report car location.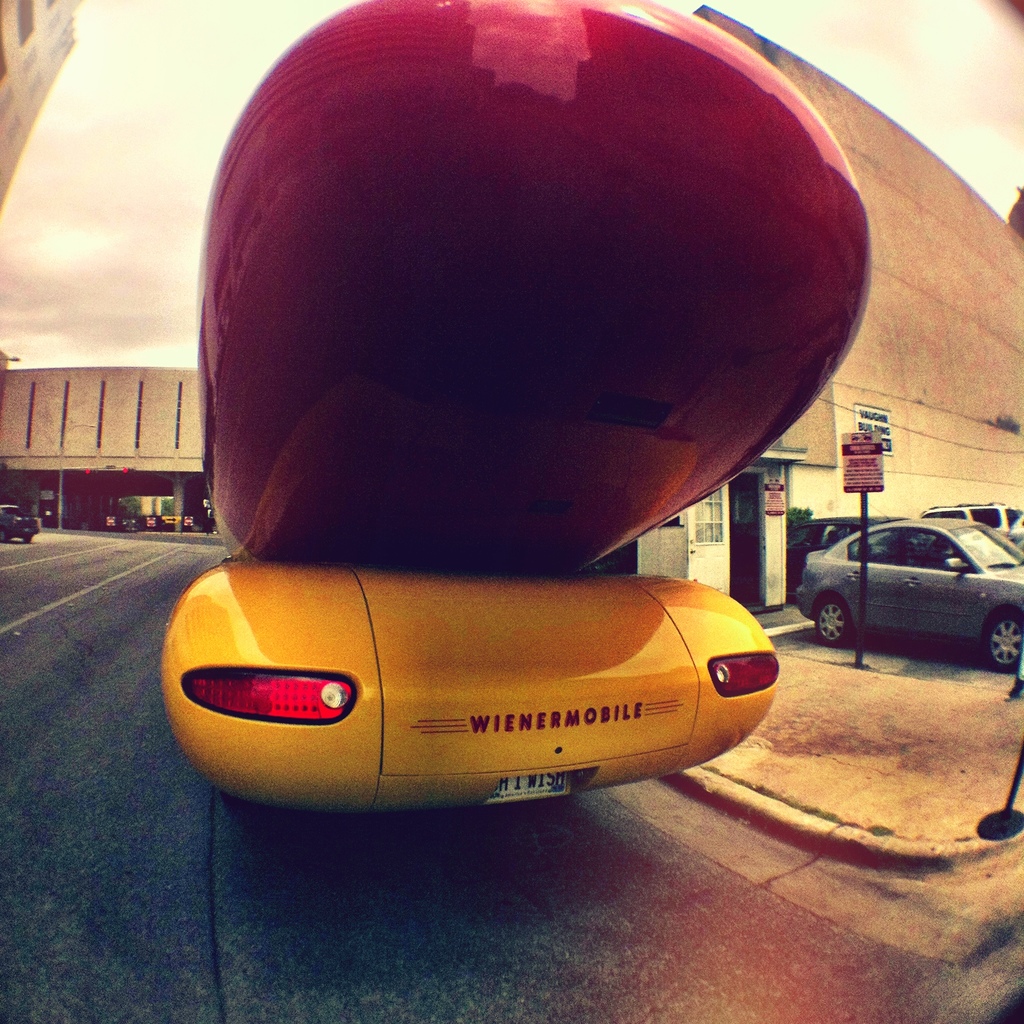
Report: select_region(783, 511, 911, 592).
